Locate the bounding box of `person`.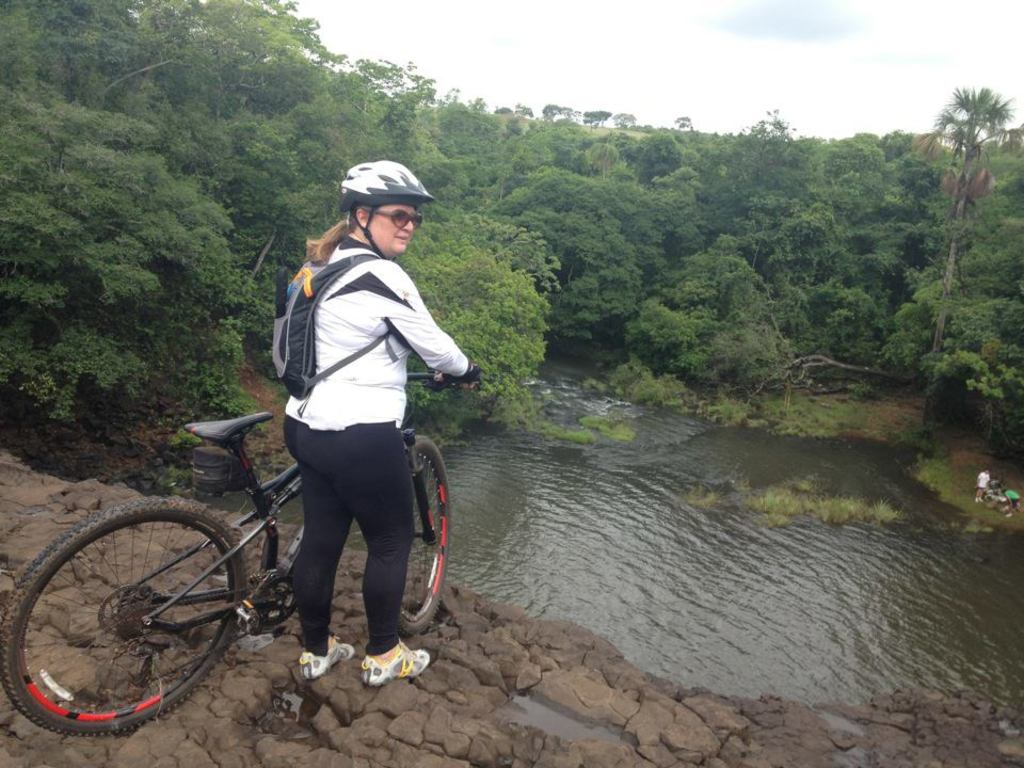
Bounding box: pyautogui.locateOnScreen(262, 158, 479, 679).
